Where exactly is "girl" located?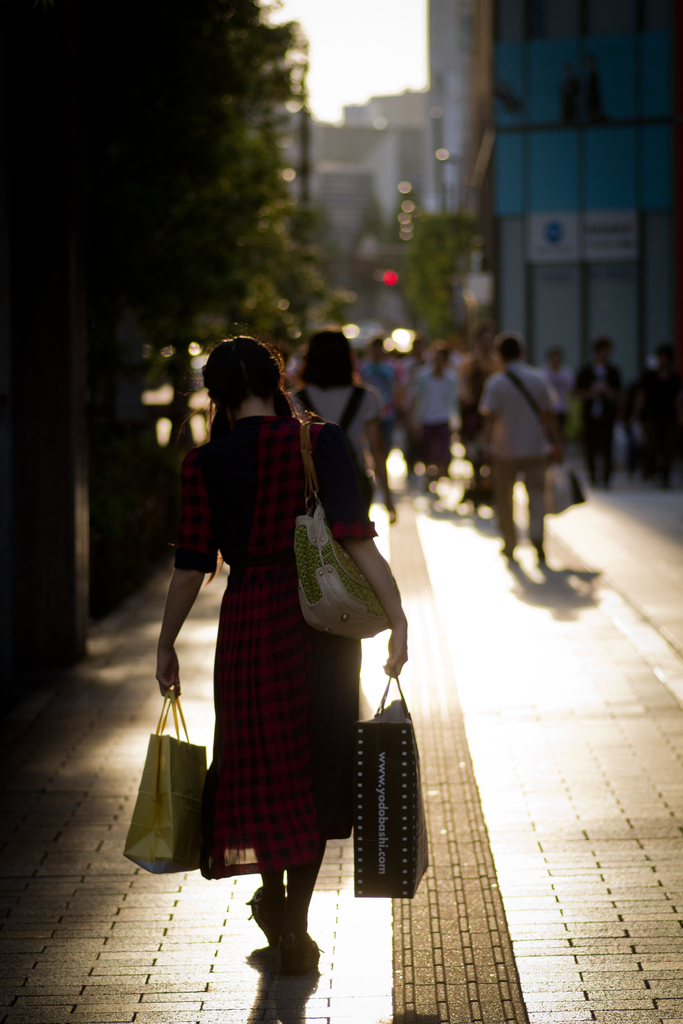
Its bounding box is left=155, top=330, right=409, bottom=952.
